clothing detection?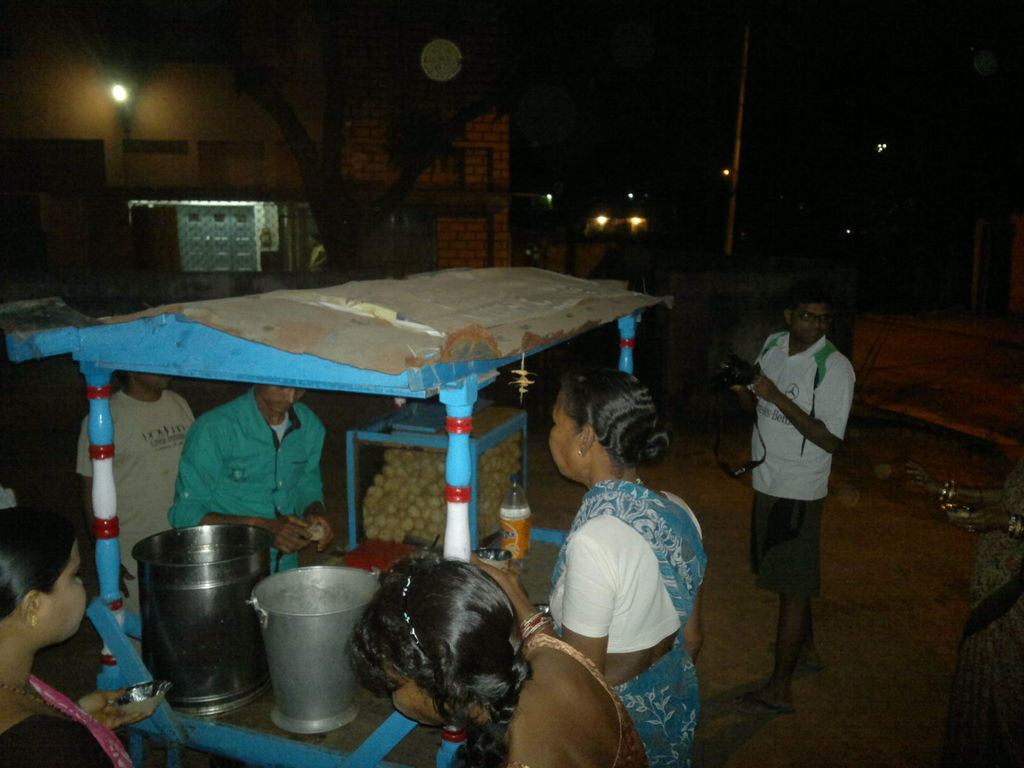
box(164, 385, 326, 568)
